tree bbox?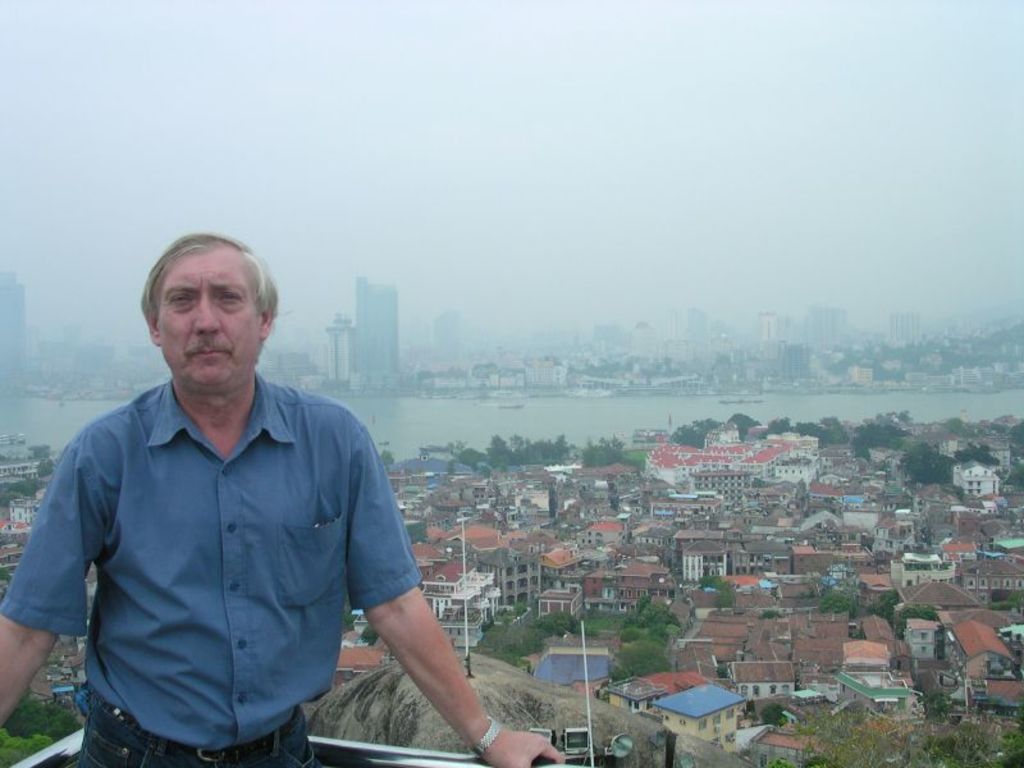
<region>989, 588, 1023, 609</region>
